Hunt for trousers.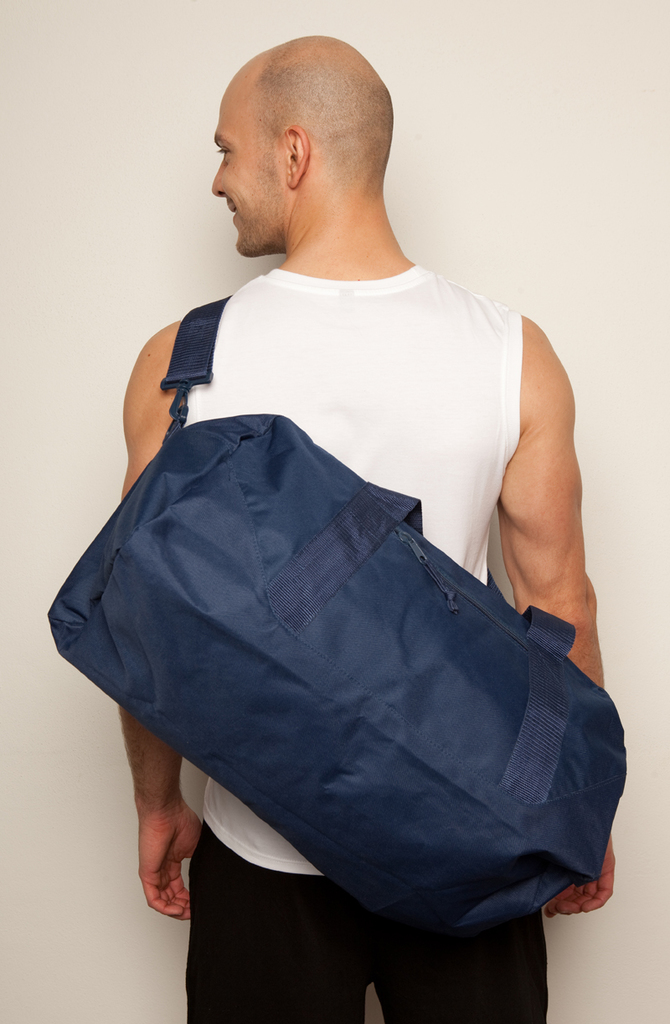
Hunted down at <region>173, 879, 556, 1021</region>.
